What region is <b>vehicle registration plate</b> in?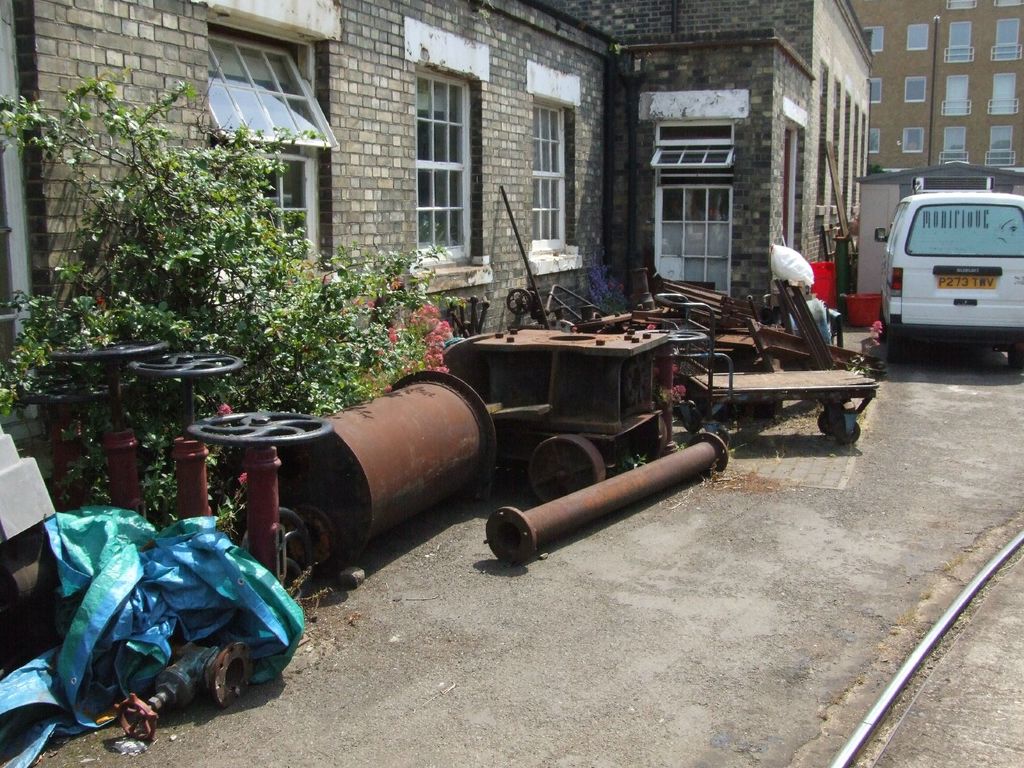
936/275/995/289.
